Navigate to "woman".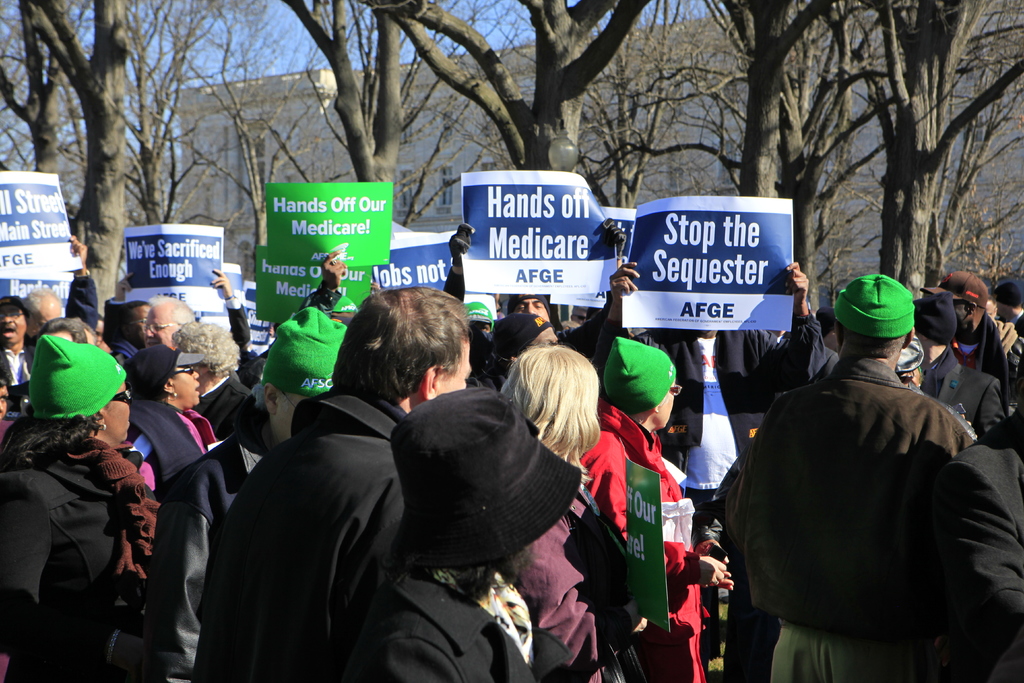
Navigation target: (127,350,219,506).
